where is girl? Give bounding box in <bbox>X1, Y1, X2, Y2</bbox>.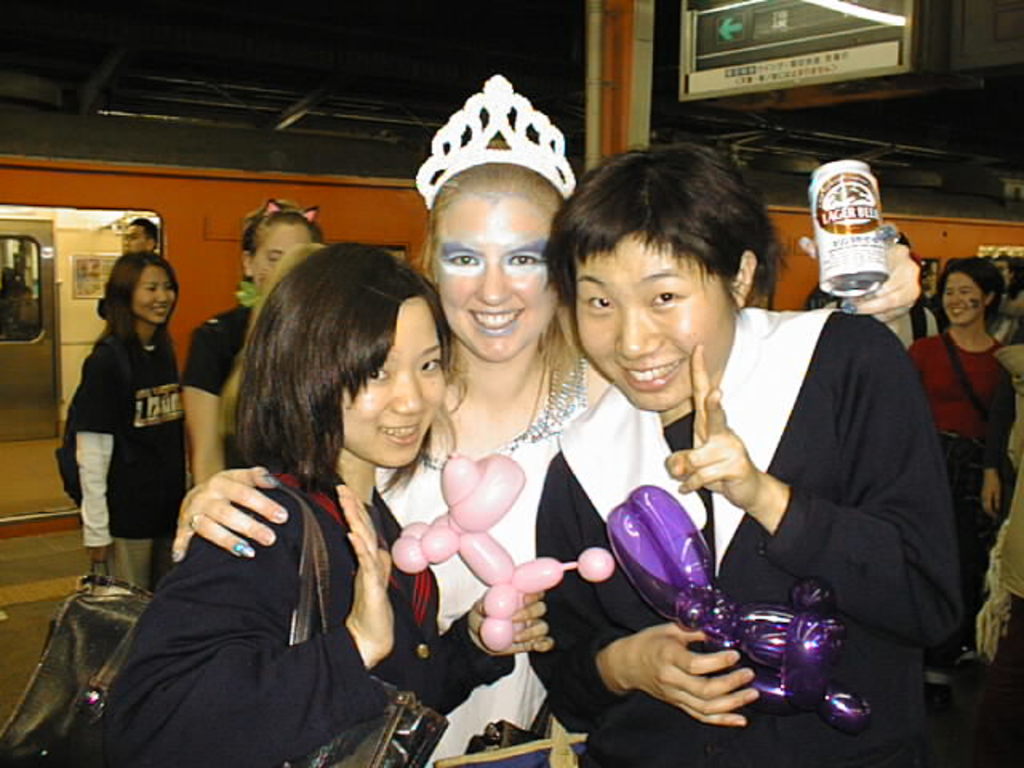
<bbox>70, 248, 194, 595</bbox>.
